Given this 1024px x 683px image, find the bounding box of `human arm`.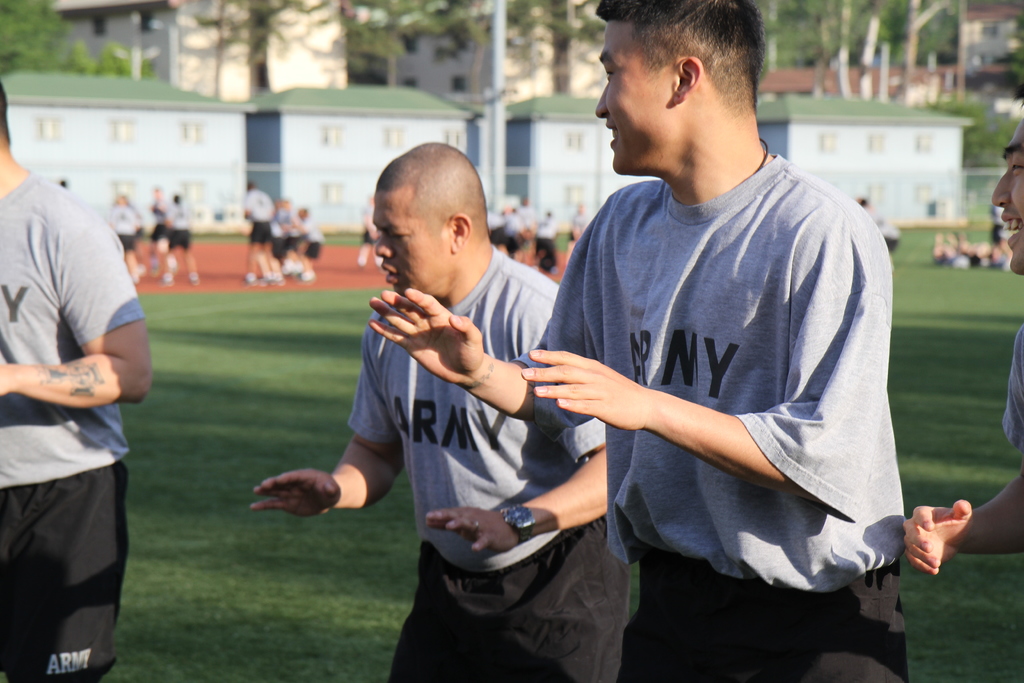
box(240, 198, 249, 220).
